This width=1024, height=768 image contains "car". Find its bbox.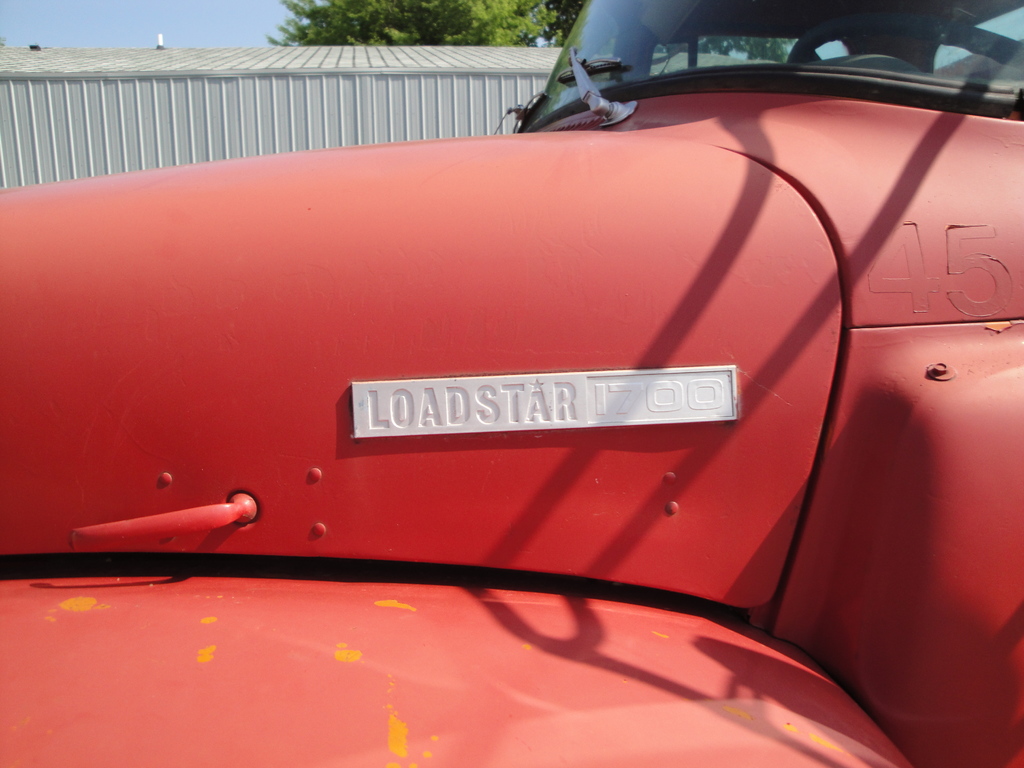
x1=0, y1=0, x2=1023, y2=767.
